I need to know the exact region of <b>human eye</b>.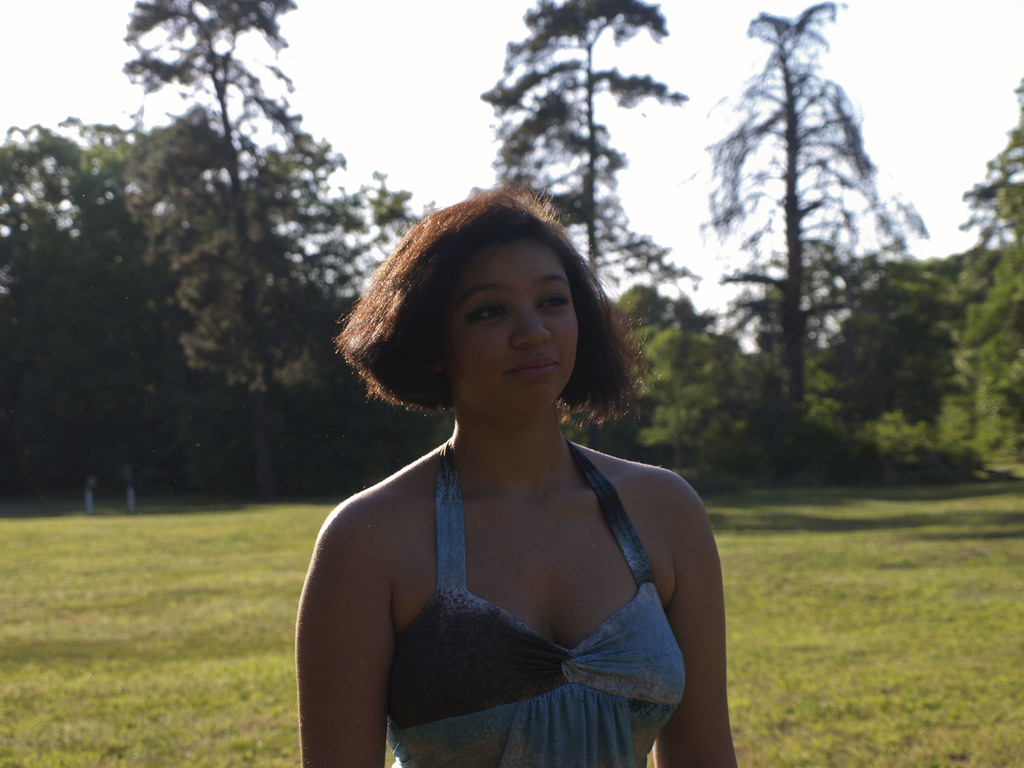
Region: <box>538,285,575,314</box>.
